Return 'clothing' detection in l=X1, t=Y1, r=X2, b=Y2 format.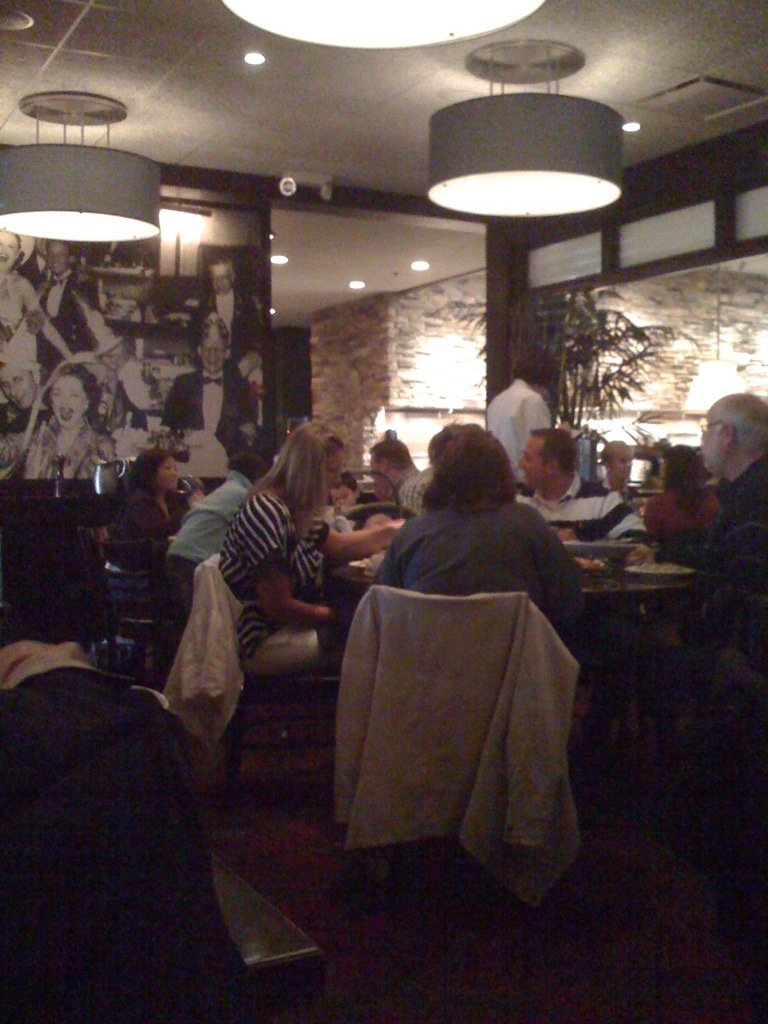
l=100, t=472, r=168, b=566.
